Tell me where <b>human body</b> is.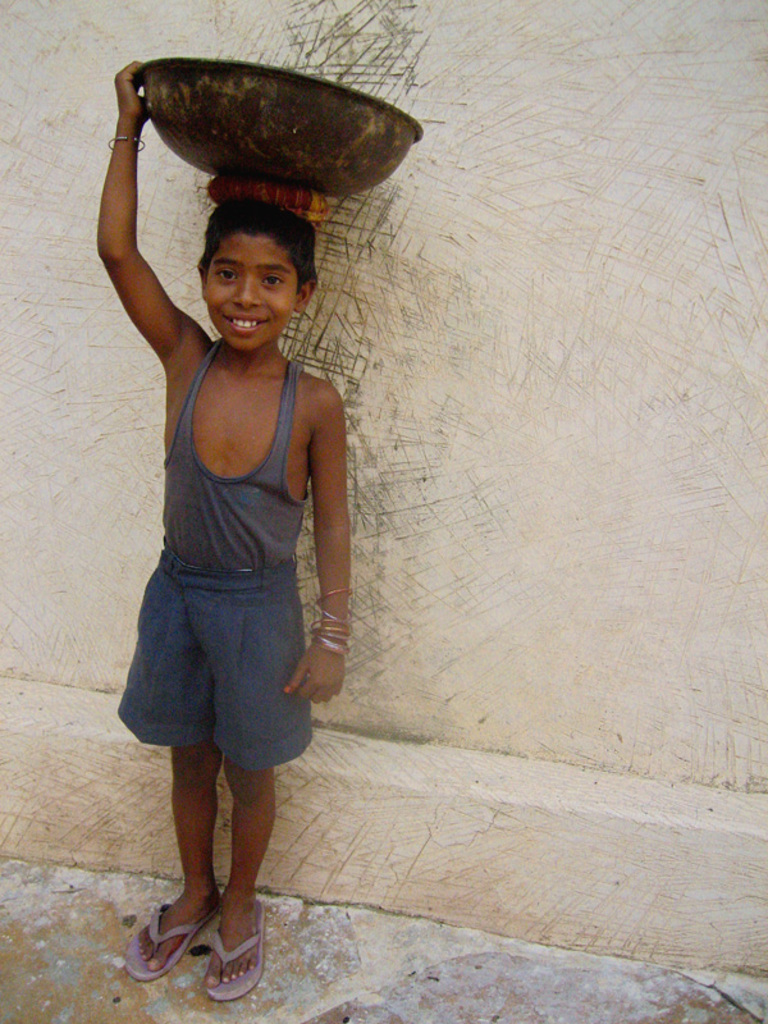
<b>human body</b> is at x1=91 y1=90 x2=394 y2=865.
